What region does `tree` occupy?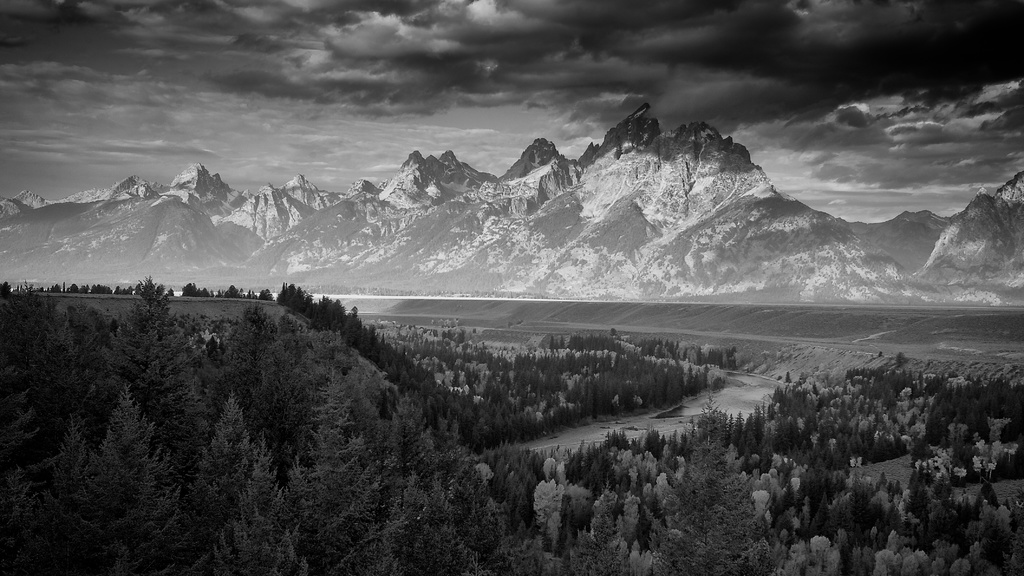
detection(548, 336, 554, 352).
